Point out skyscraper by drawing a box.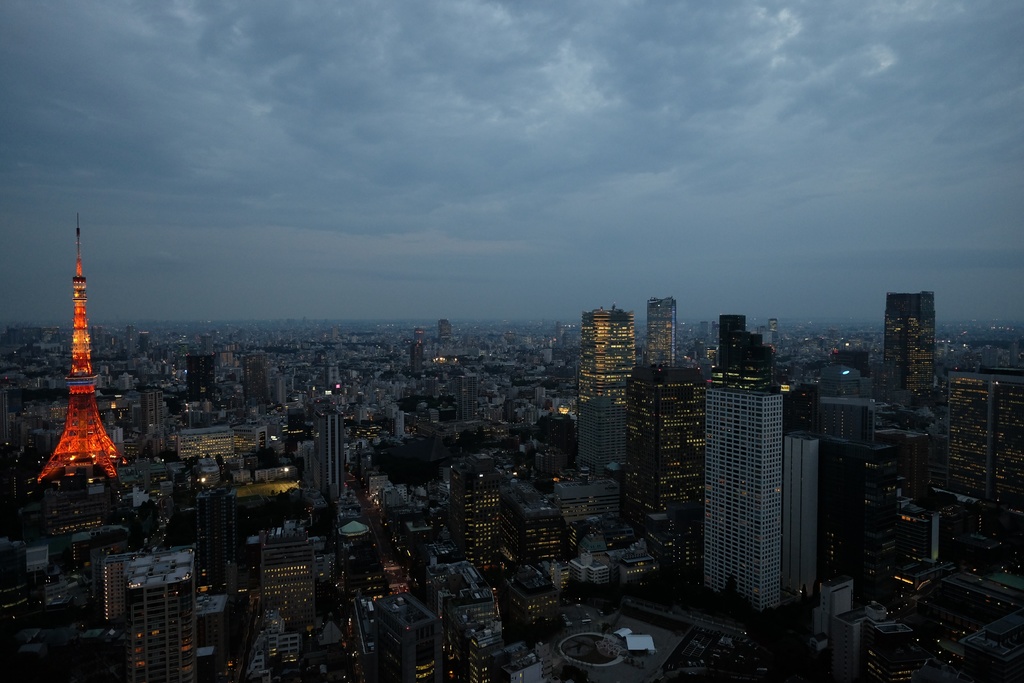
Rect(572, 299, 632, 476).
